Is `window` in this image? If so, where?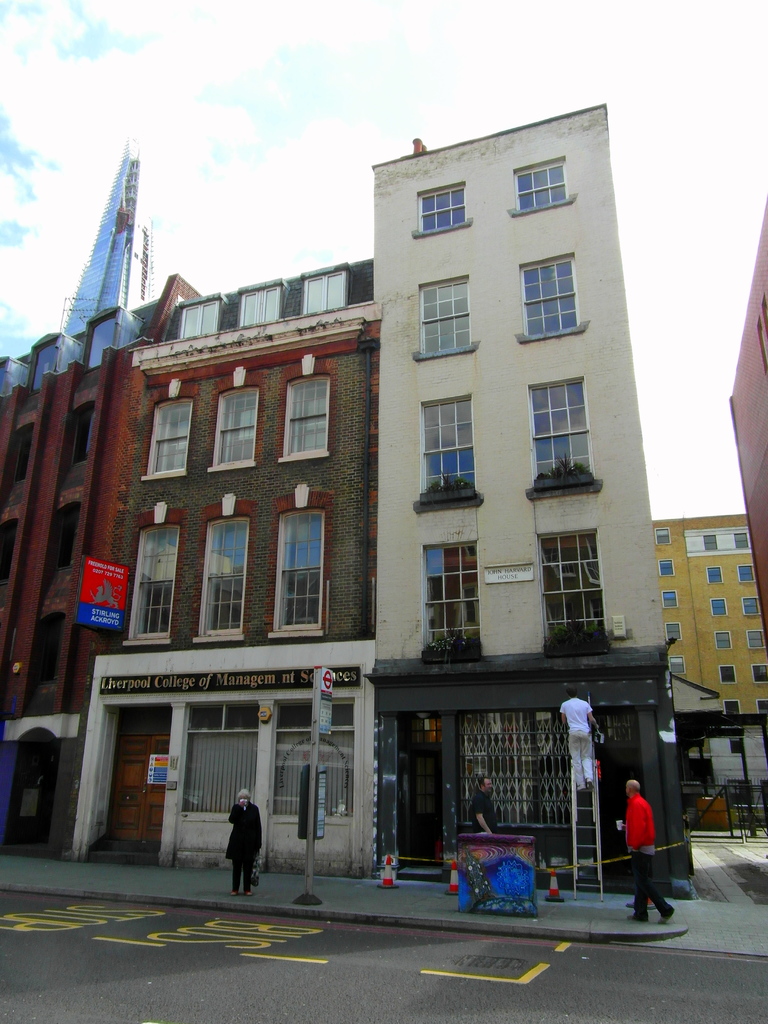
Yes, at (432,540,478,660).
